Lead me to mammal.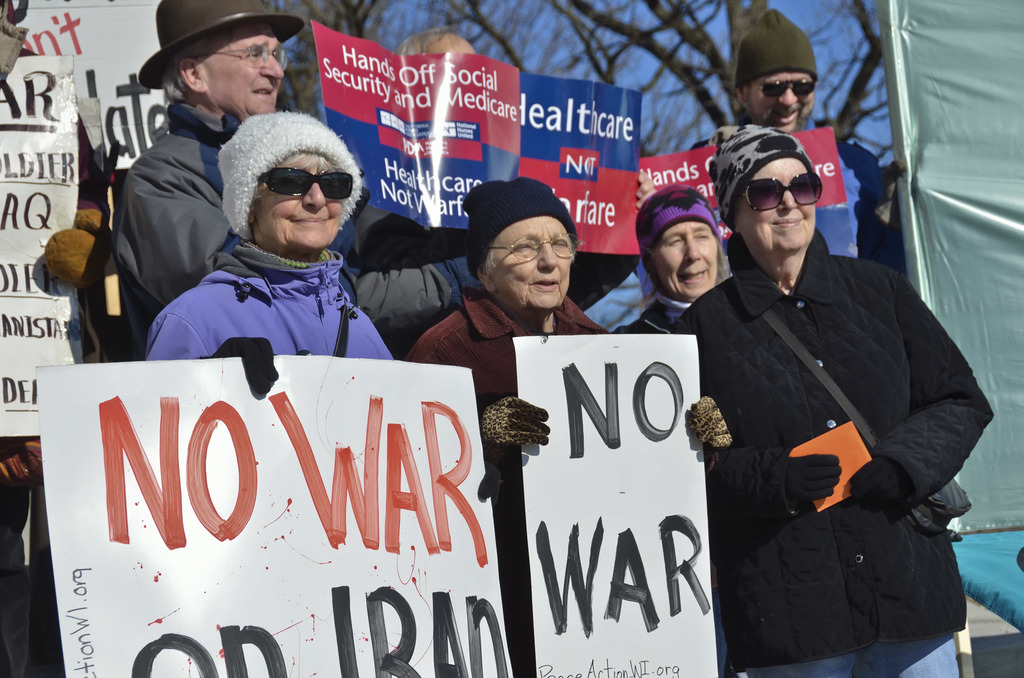
Lead to (357, 24, 663, 351).
